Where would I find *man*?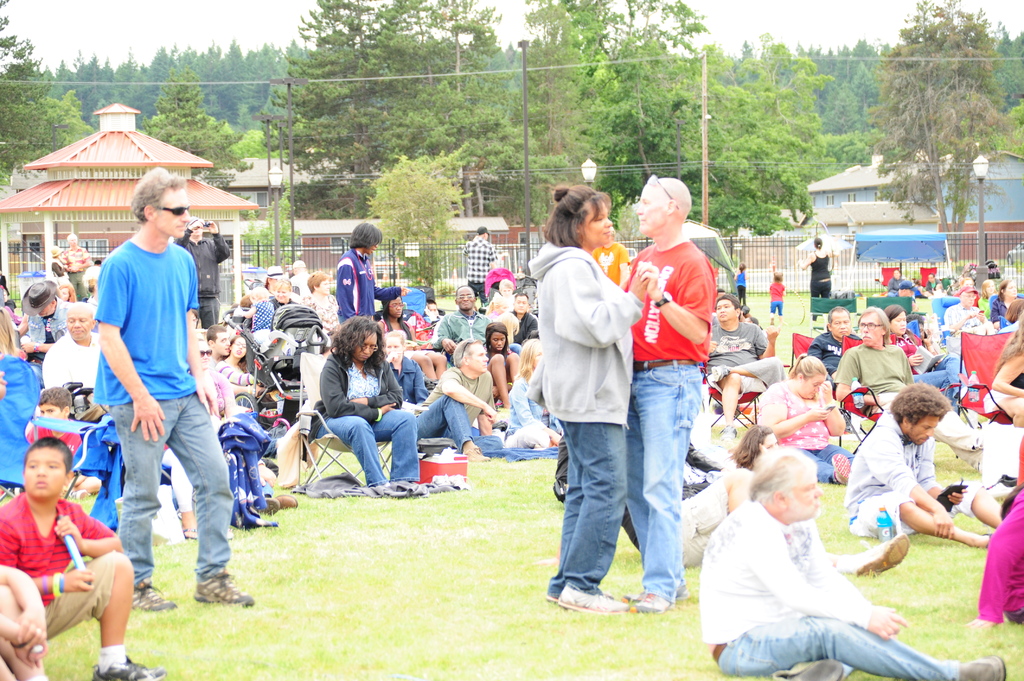
At bbox=[922, 271, 942, 294].
